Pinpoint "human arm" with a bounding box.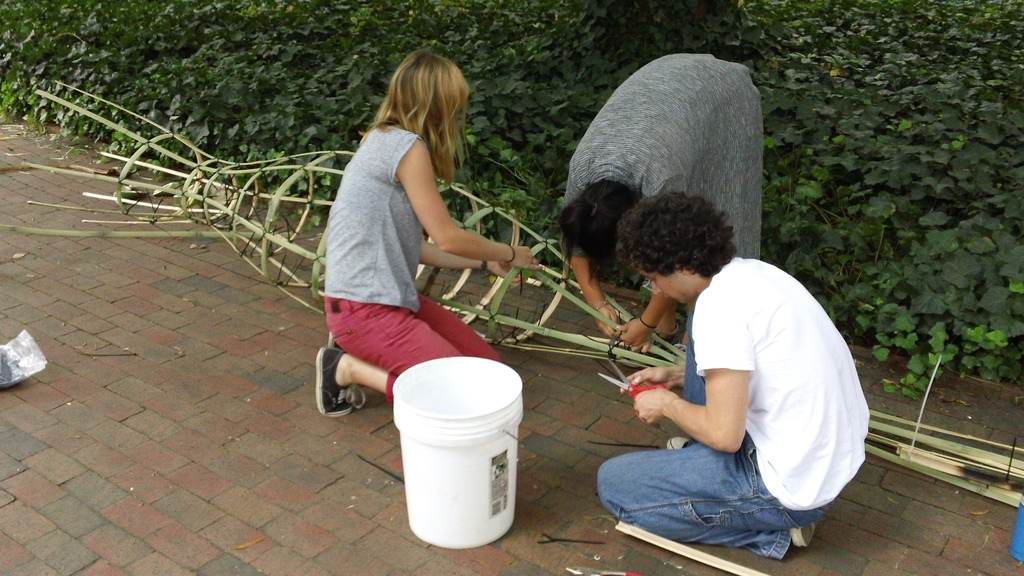
[x1=636, y1=369, x2=746, y2=455].
